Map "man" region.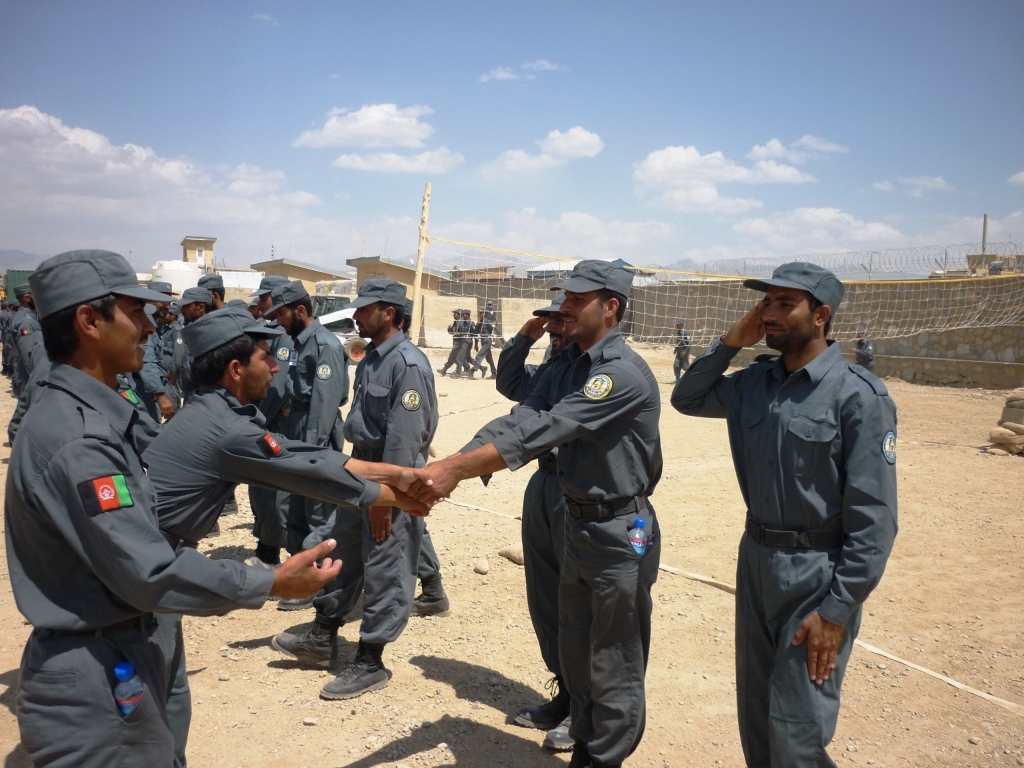
Mapped to rect(851, 327, 878, 374).
